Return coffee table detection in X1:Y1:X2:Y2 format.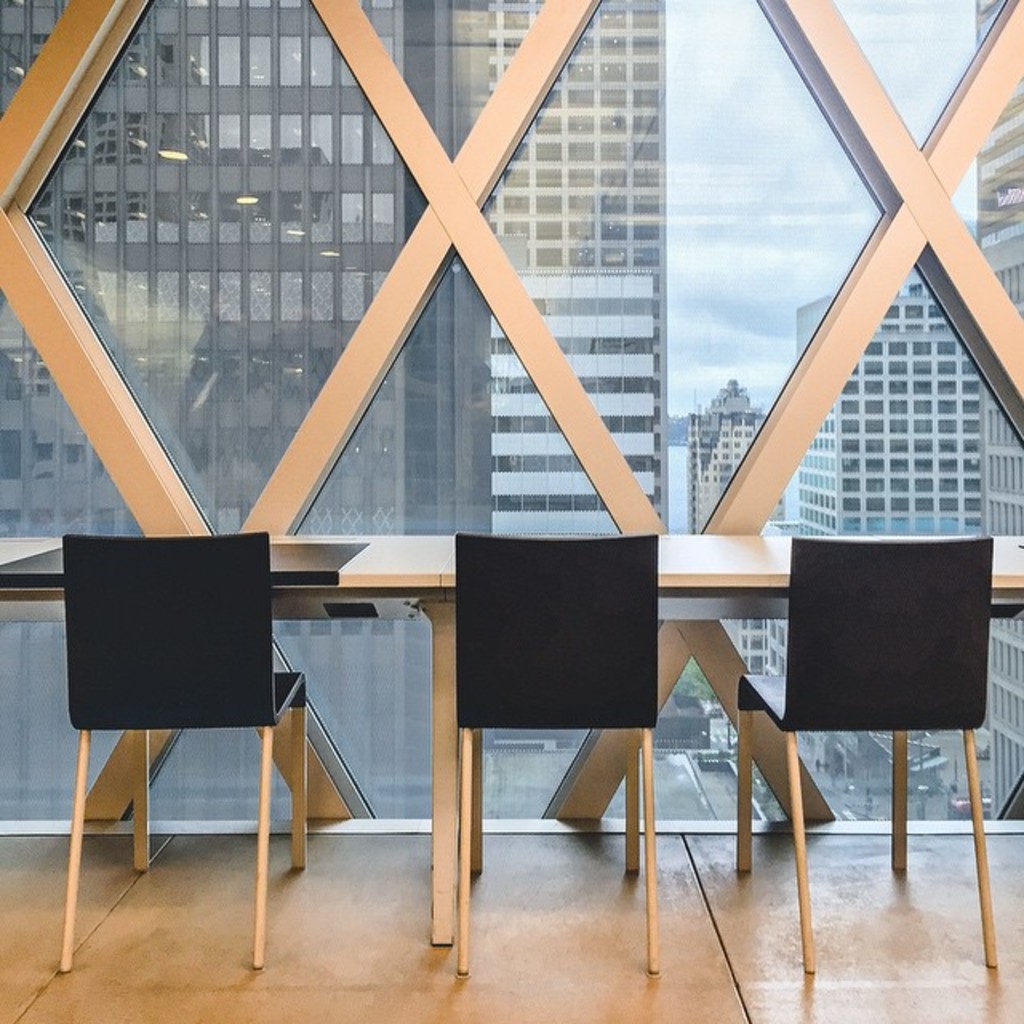
0:528:1022:598.
